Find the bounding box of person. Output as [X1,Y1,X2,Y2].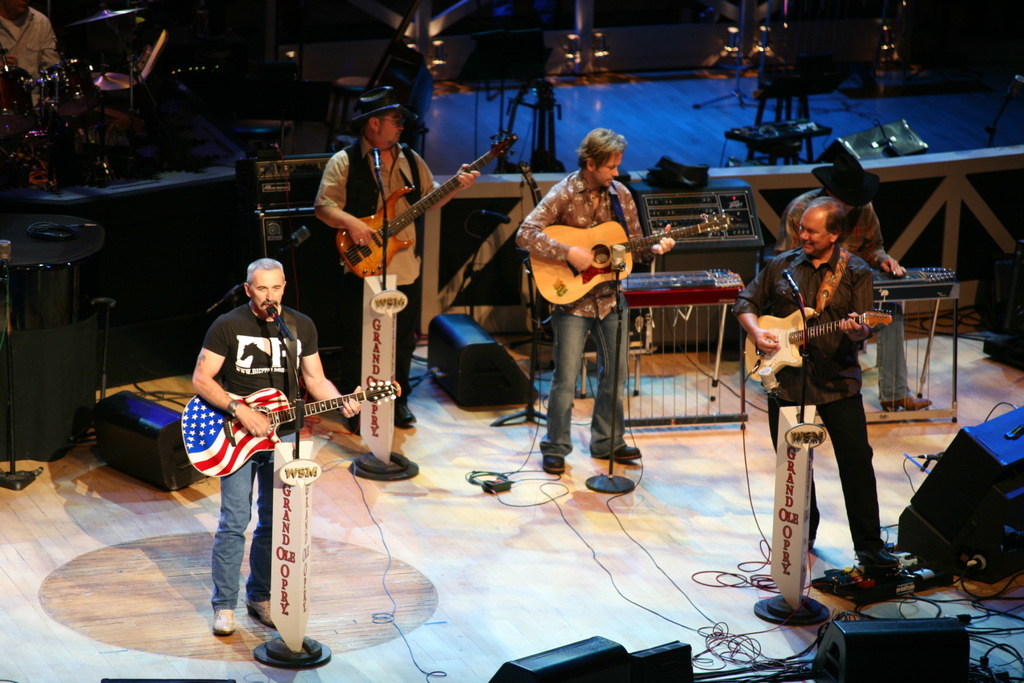
[191,257,360,634].
